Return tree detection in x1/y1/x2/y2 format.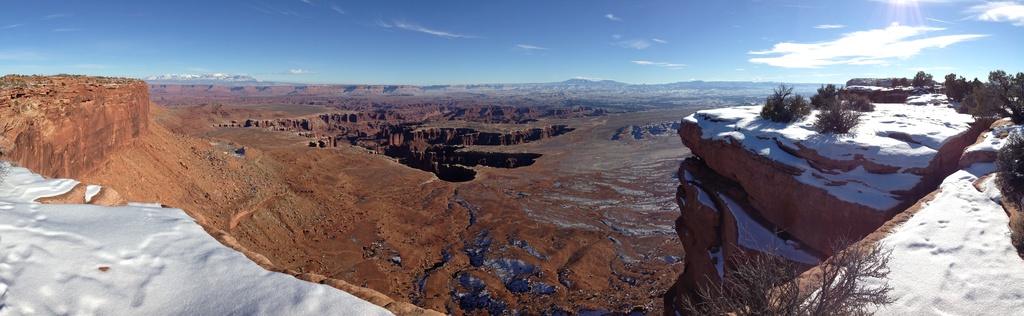
940/72/973/105.
